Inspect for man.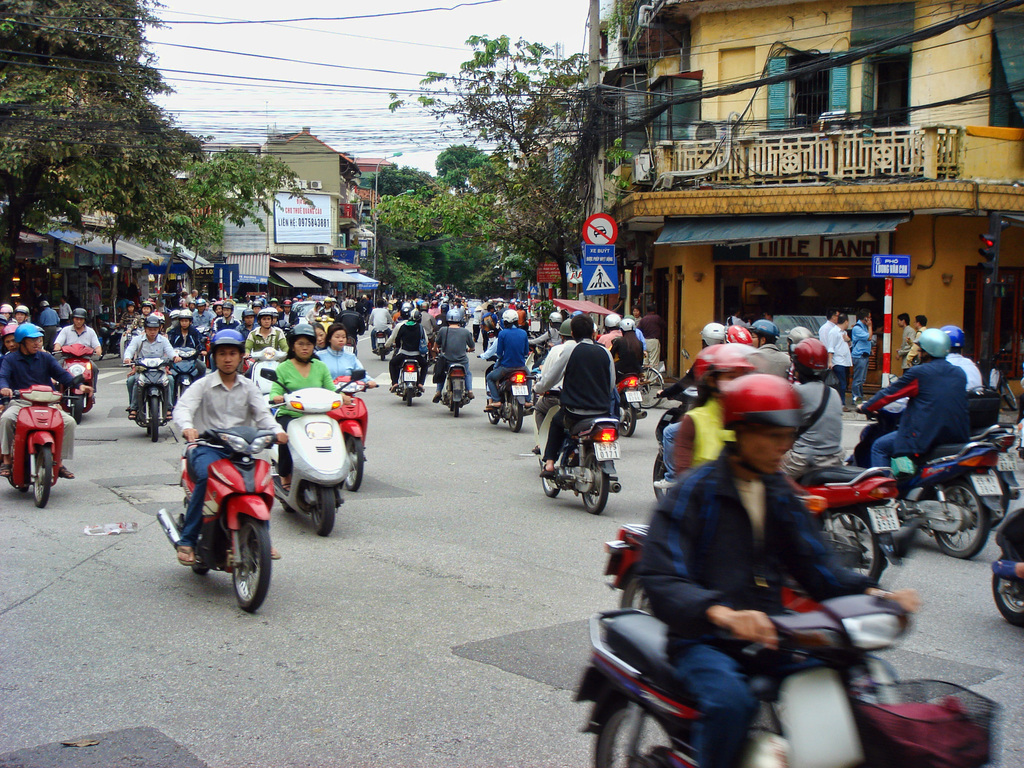
Inspection: {"left": 484, "top": 307, "right": 538, "bottom": 409}.
